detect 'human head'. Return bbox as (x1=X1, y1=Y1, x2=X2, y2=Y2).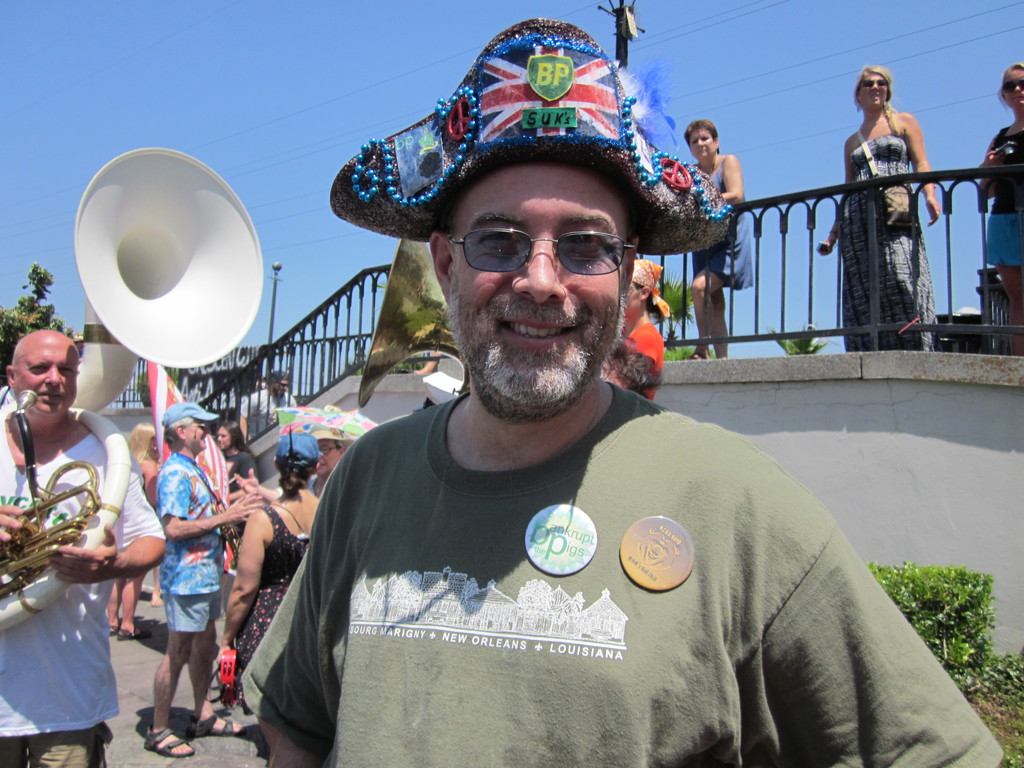
(x1=160, y1=399, x2=223, y2=452).
